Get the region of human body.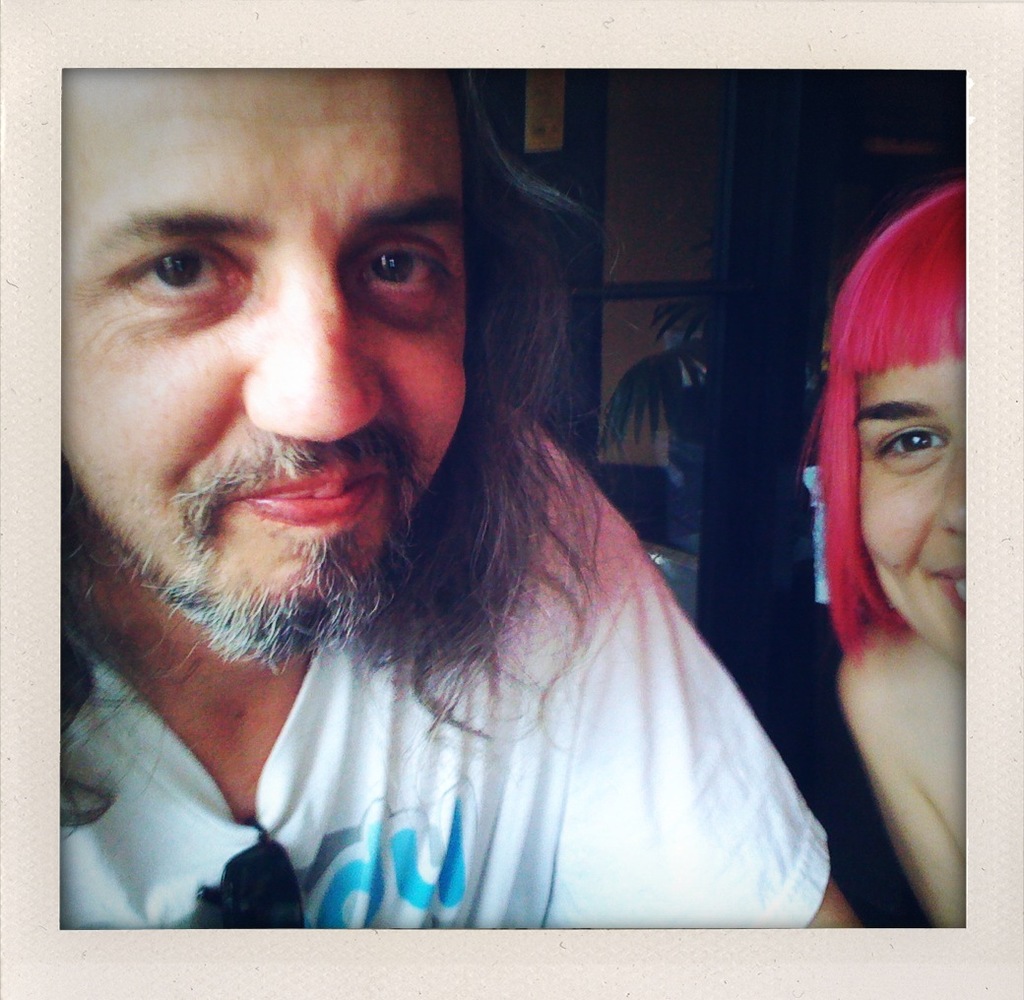
rect(59, 70, 858, 928).
